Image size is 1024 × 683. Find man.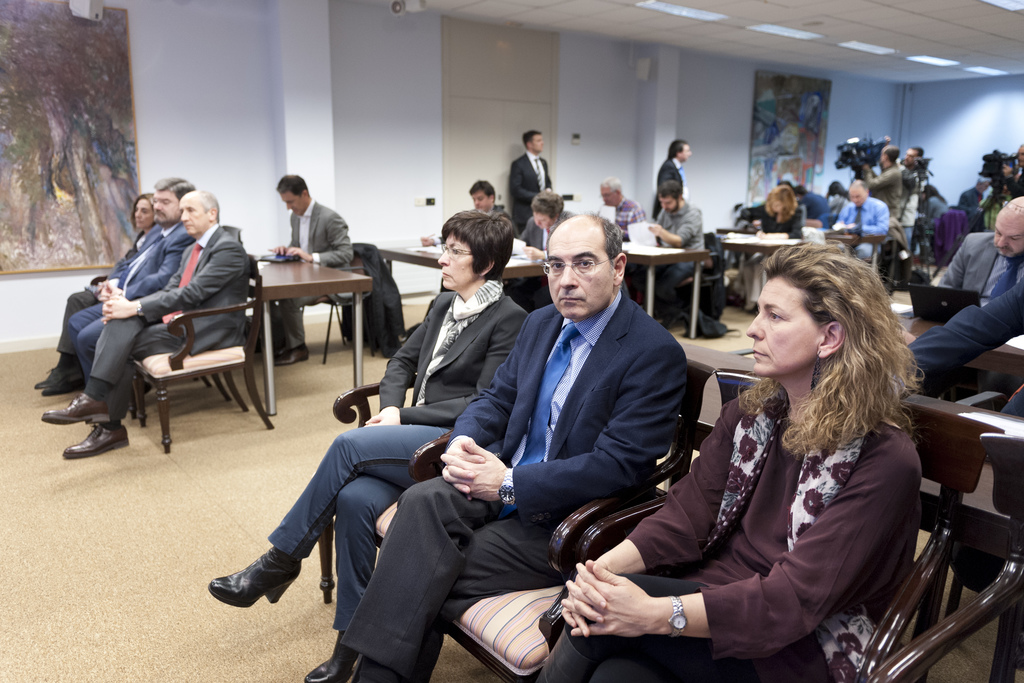
897 145 924 190.
